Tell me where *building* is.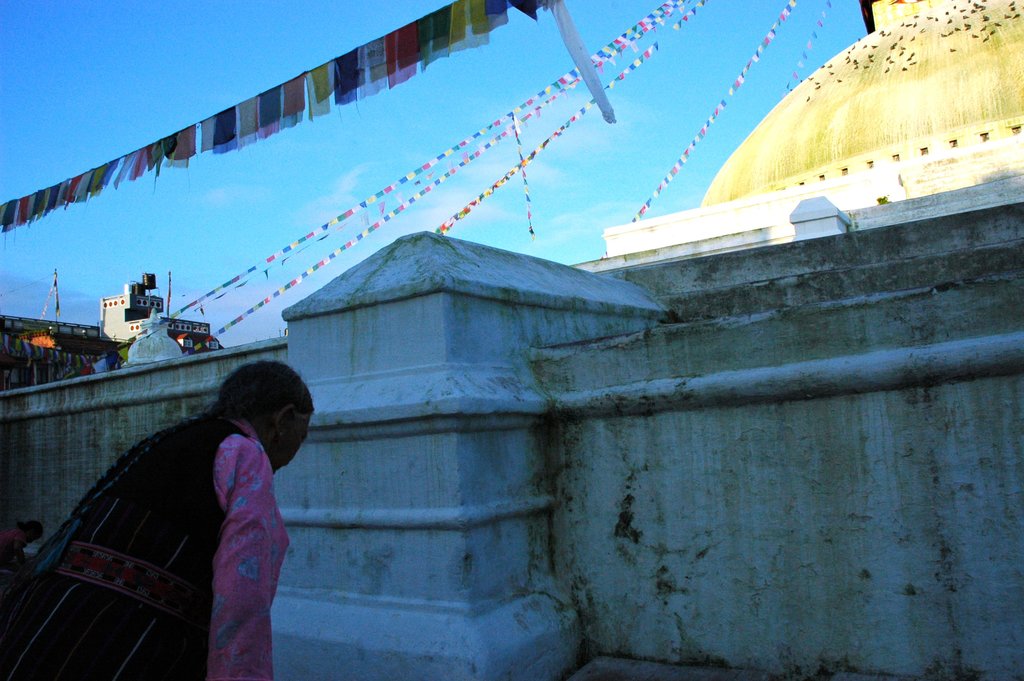
*building* is at bbox=(0, 0, 1023, 680).
